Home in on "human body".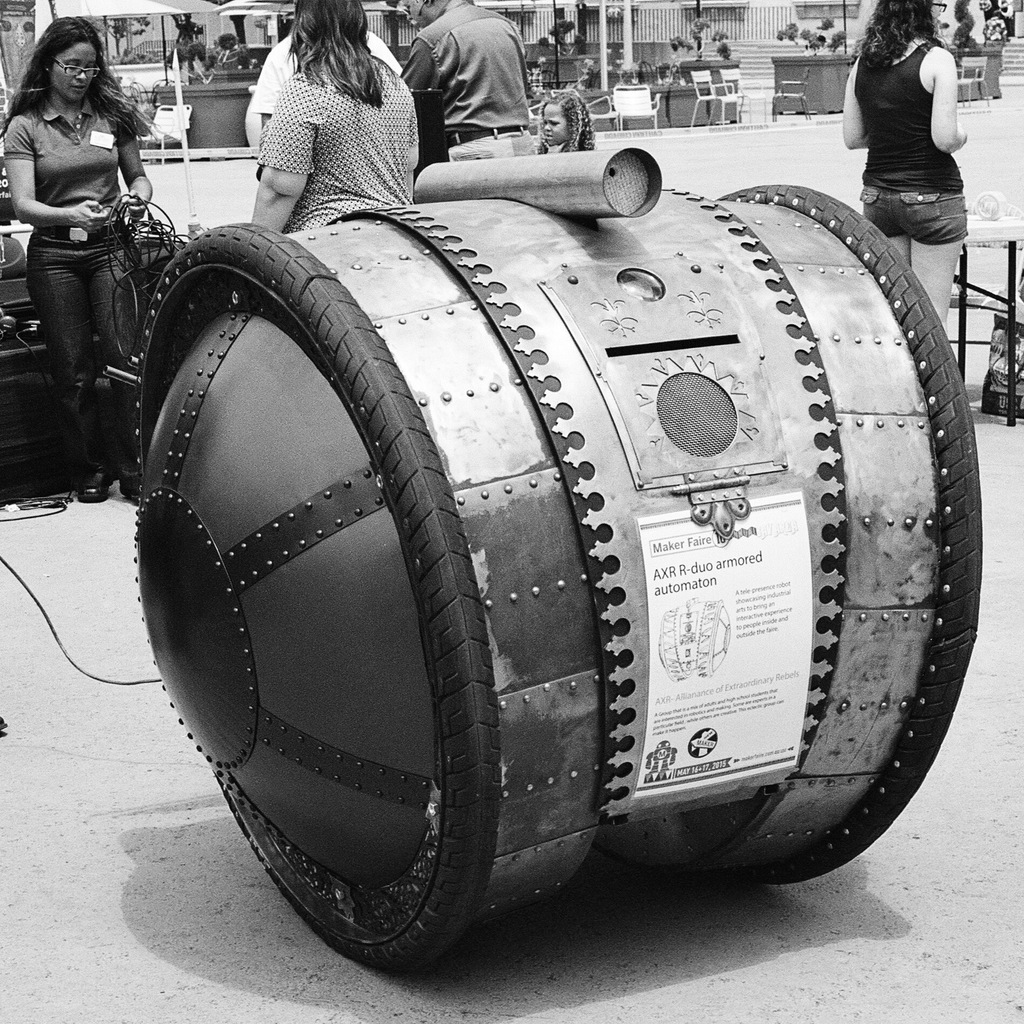
Homed in at {"x1": 251, "y1": 15, "x2": 419, "y2": 143}.
